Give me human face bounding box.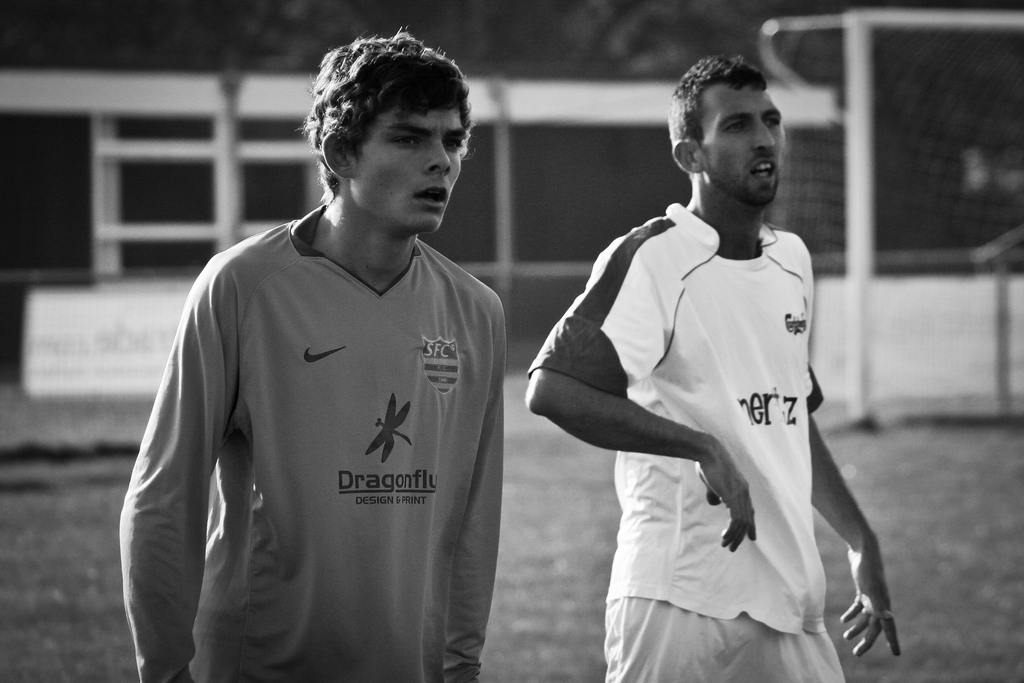
select_region(707, 86, 783, 208).
